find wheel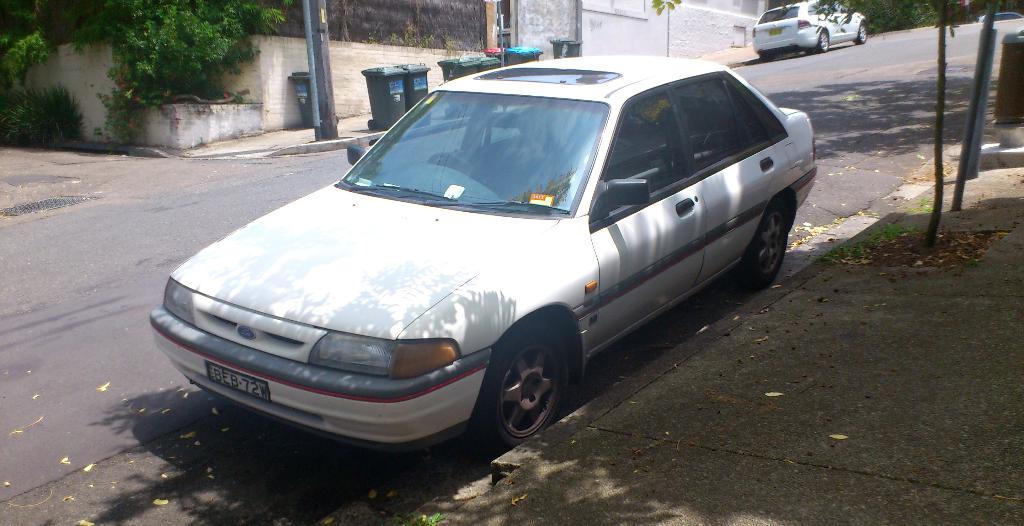
bbox(475, 327, 565, 444)
